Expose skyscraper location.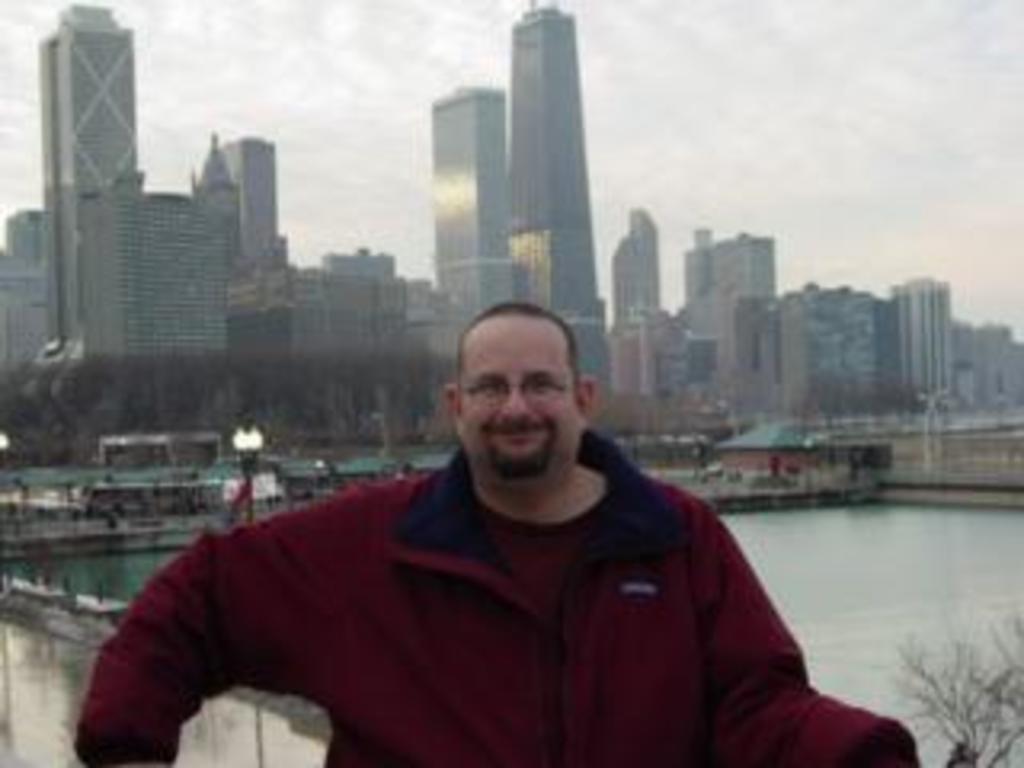
Exposed at box=[502, 0, 614, 442].
